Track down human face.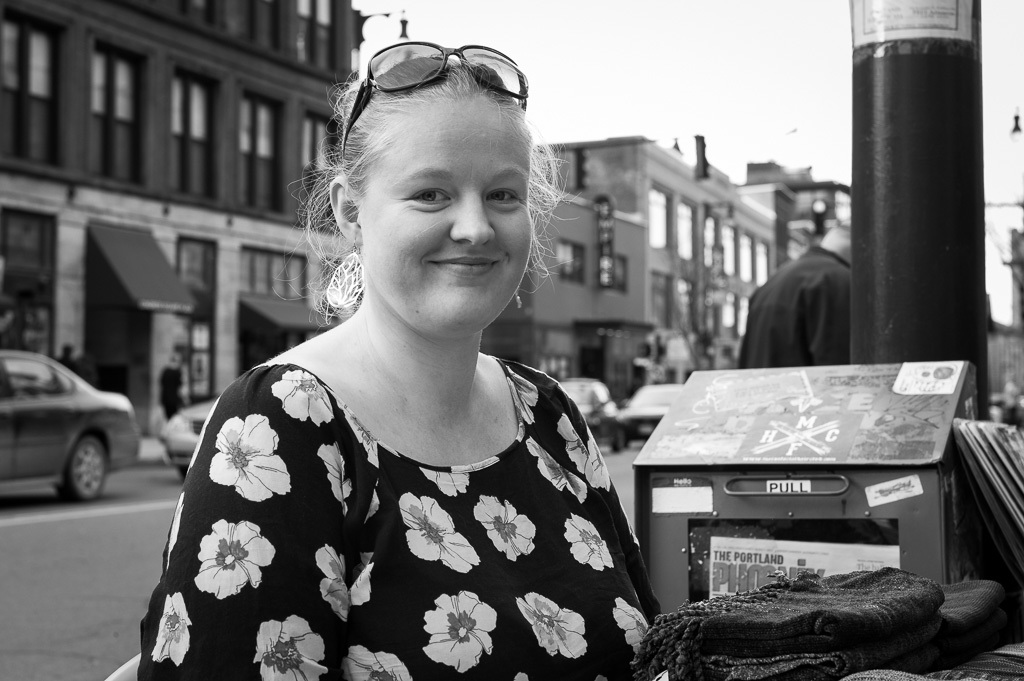
Tracked to 360 92 531 338.
